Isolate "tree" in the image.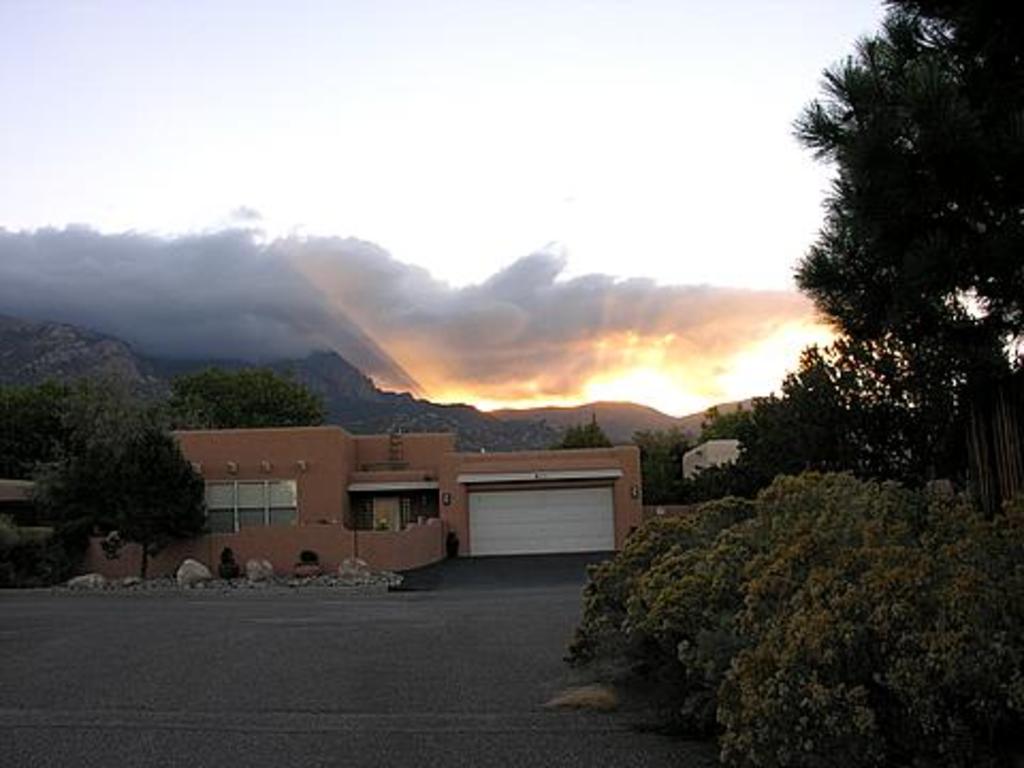
Isolated region: <bbox>557, 420, 629, 463</bbox>.
